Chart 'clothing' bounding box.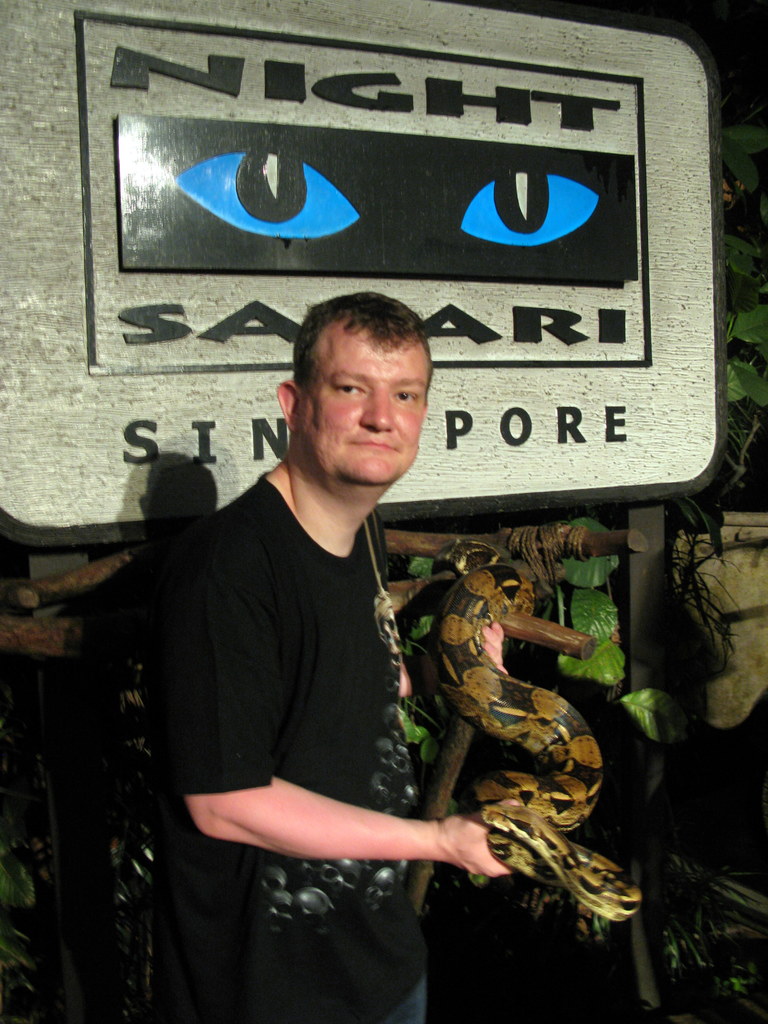
Charted: box(692, 474, 757, 772).
